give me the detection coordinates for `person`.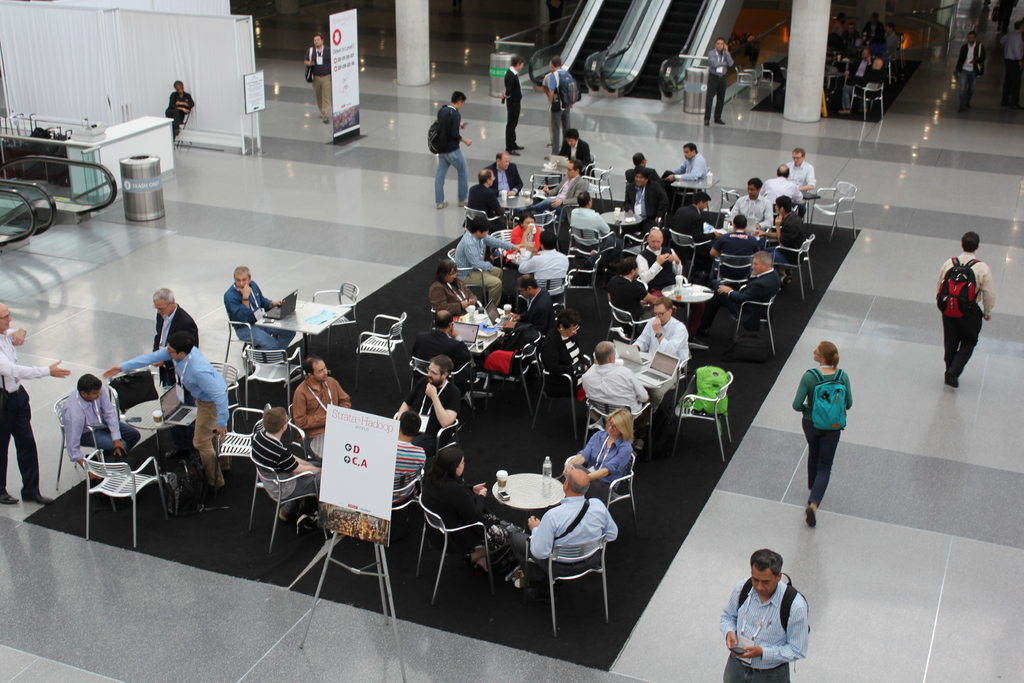
706/38/733/126.
